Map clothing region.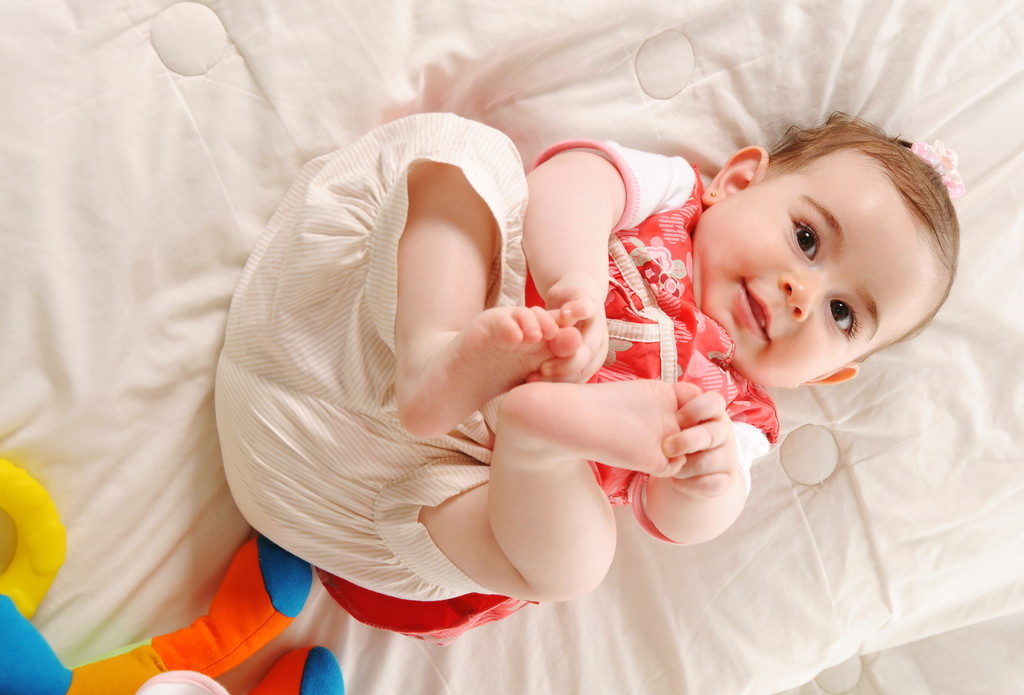
Mapped to locate(244, 113, 841, 623).
